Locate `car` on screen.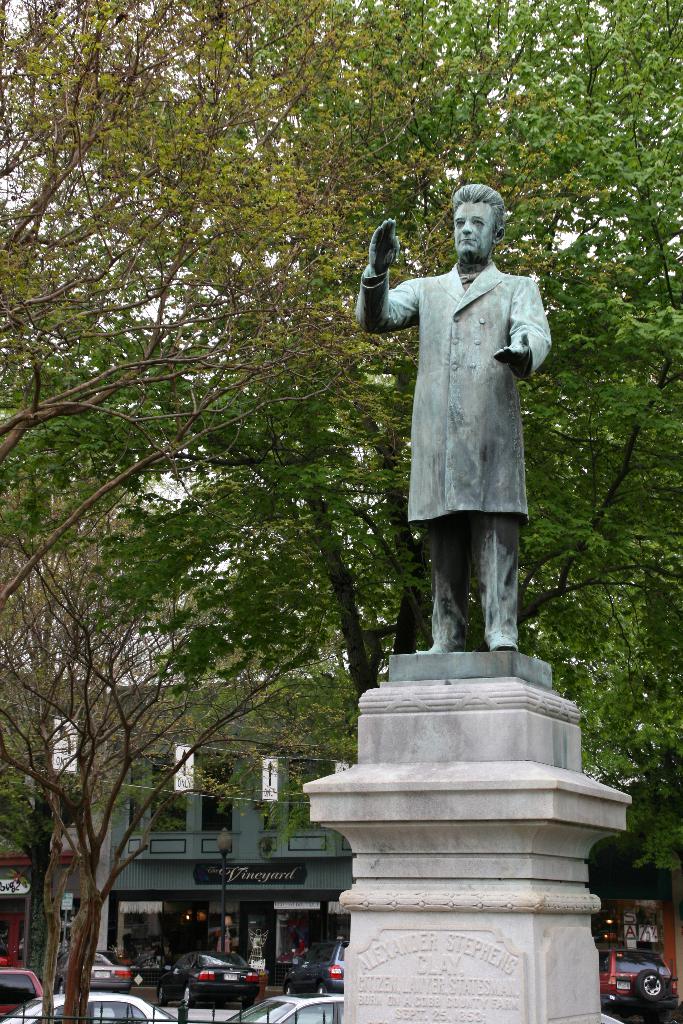
On screen at l=0, t=940, r=19, b=966.
